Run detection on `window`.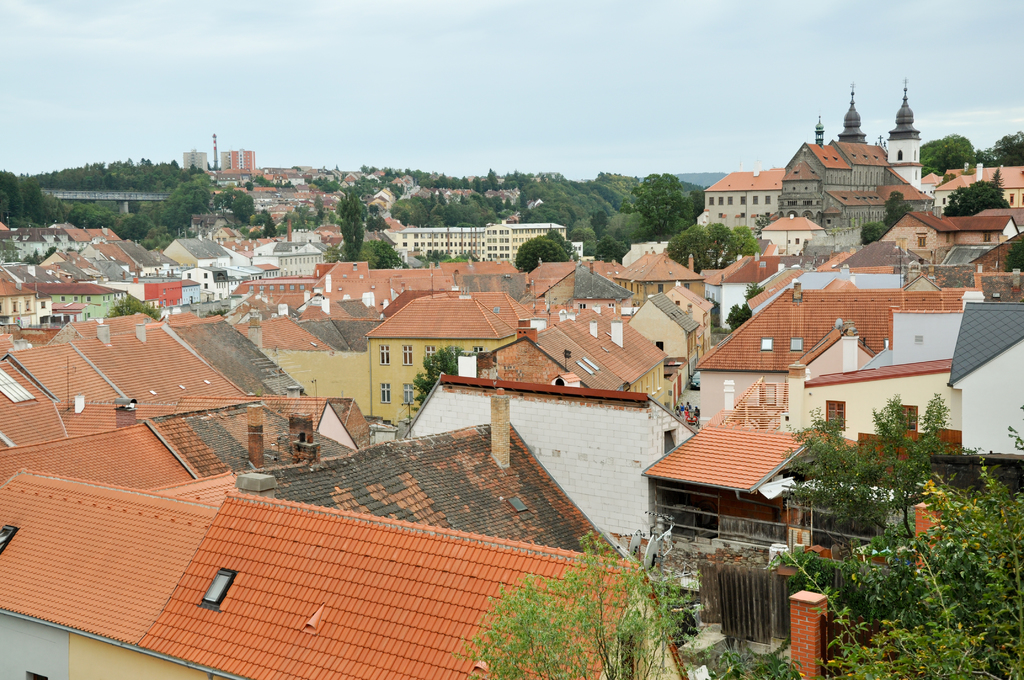
Result: locate(471, 344, 480, 352).
